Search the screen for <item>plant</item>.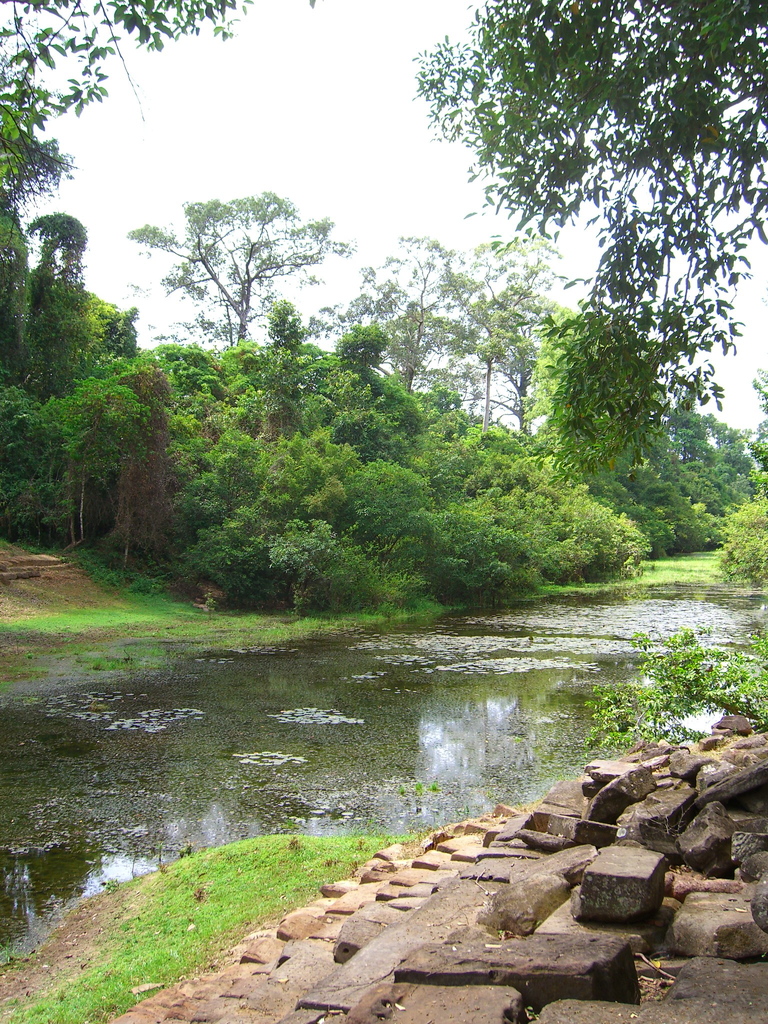
Found at pyautogui.locateOnScreen(415, 776, 424, 792).
